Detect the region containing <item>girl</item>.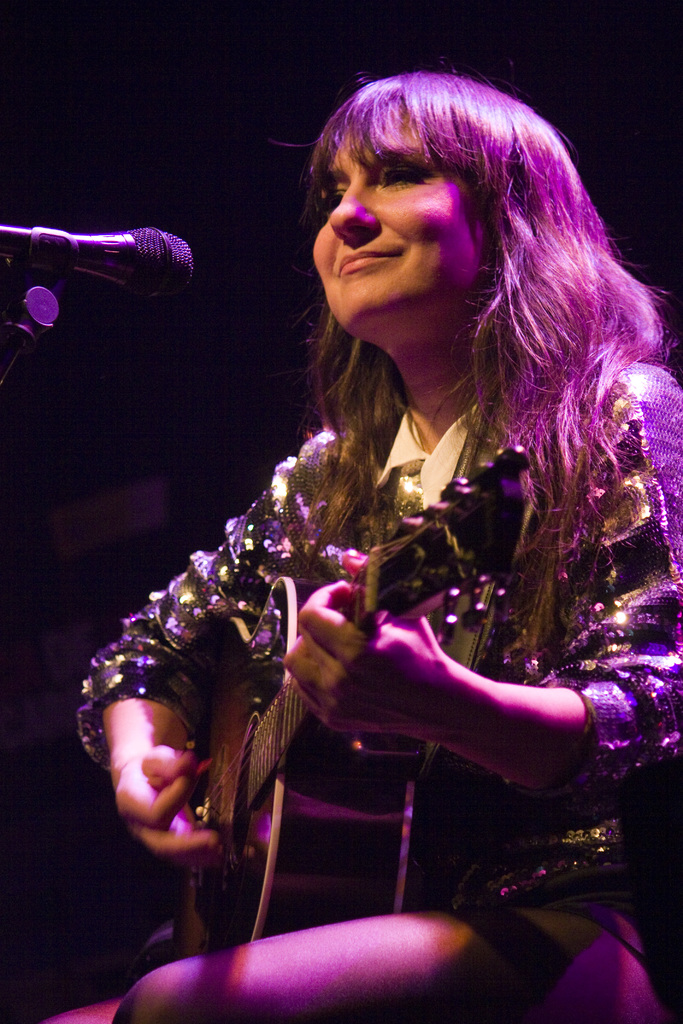
[x1=72, y1=71, x2=682, y2=1023].
